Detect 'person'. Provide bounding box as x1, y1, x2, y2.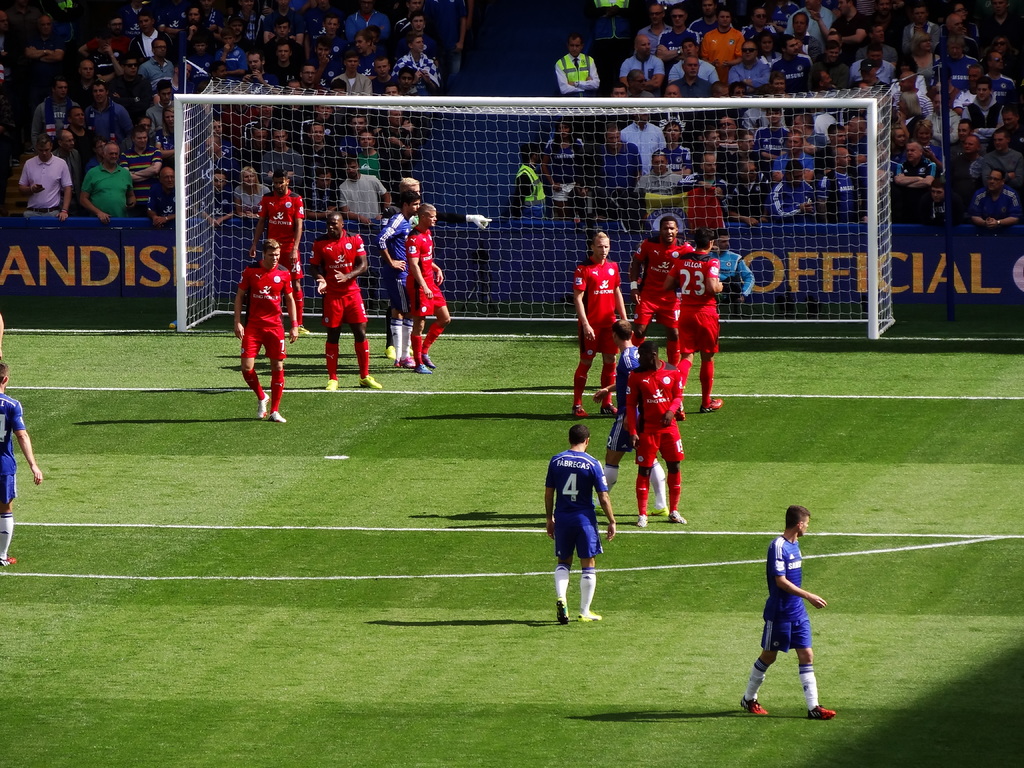
227, 237, 301, 424.
